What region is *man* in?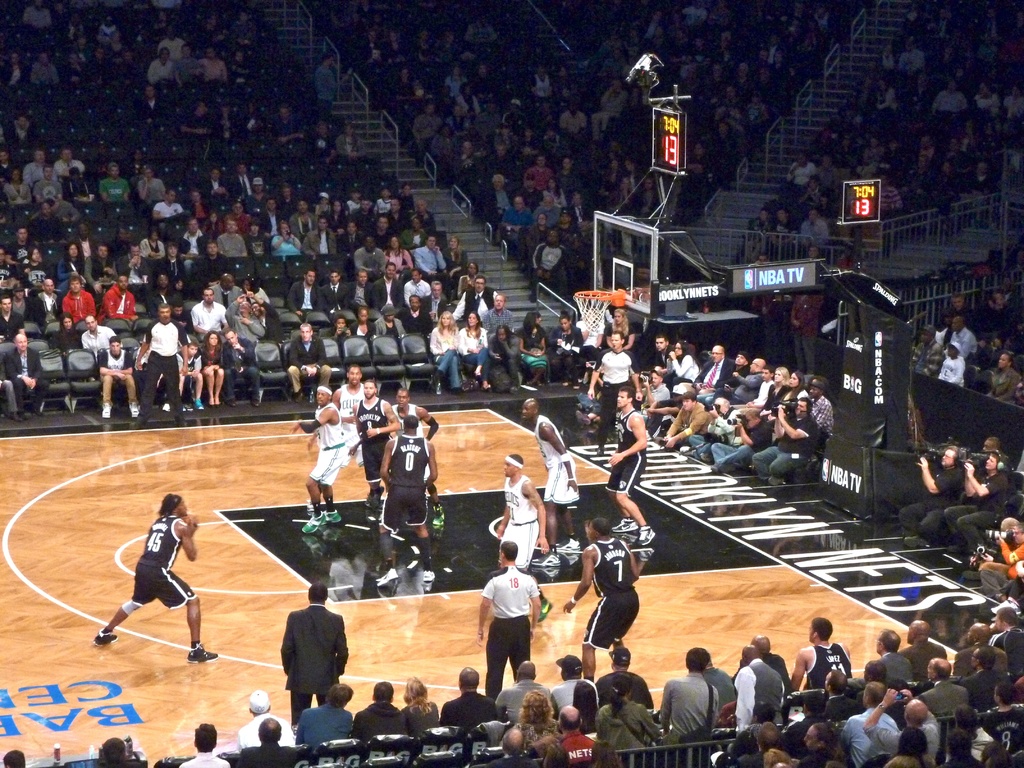
<region>741, 415, 763, 454</region>.
